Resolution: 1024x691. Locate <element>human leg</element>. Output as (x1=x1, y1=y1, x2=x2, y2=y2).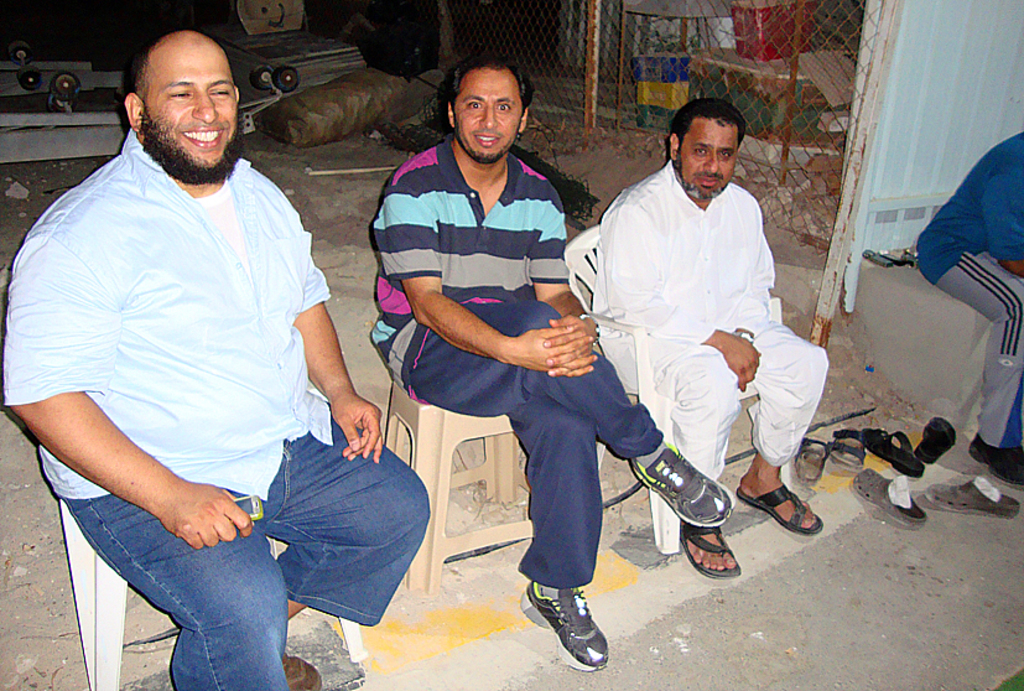
(x1=250, y1=414, x2=432, y2=690).
